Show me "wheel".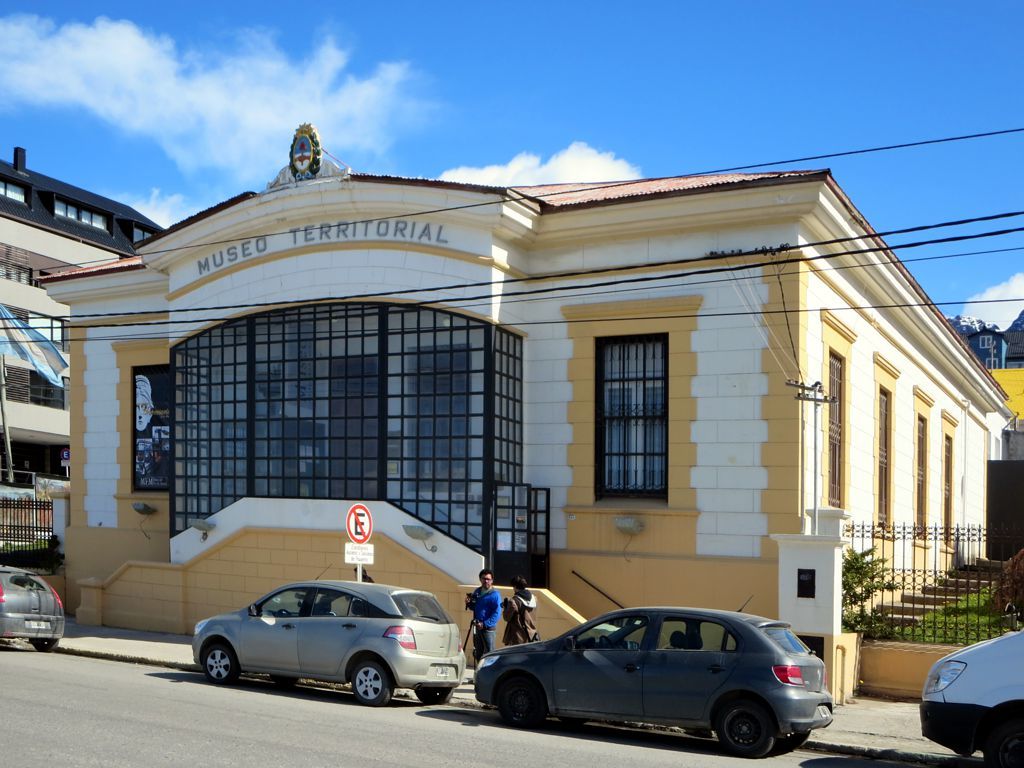
"wheel" is here: <bbox>31, 637, 59, 647</bbox>.
